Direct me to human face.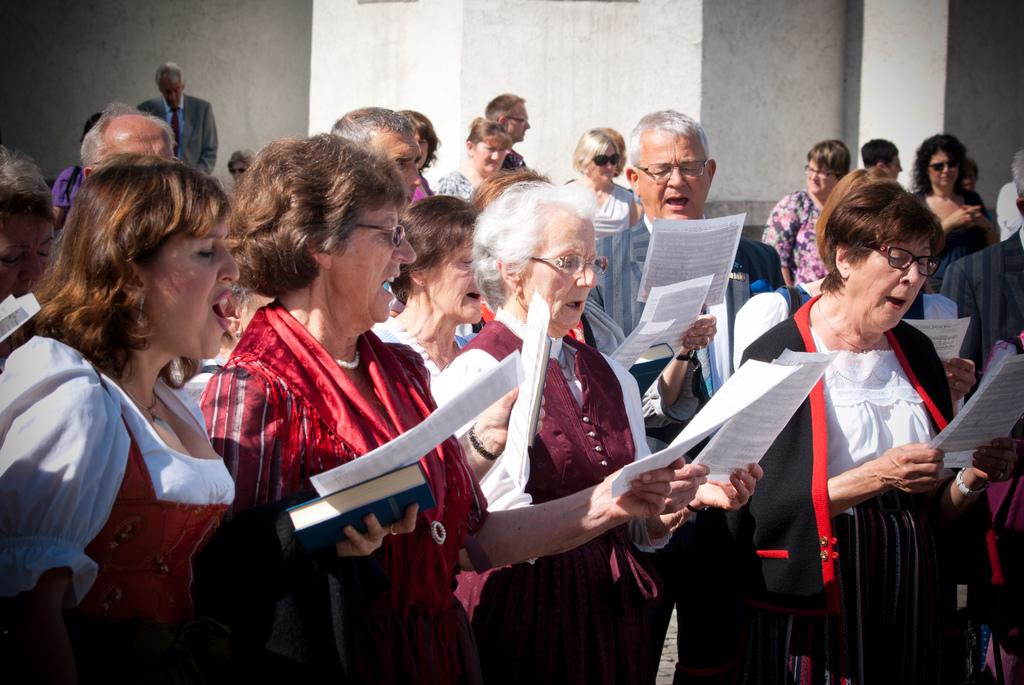
Direction: left=632, top=127, right=716, bottom=220.
